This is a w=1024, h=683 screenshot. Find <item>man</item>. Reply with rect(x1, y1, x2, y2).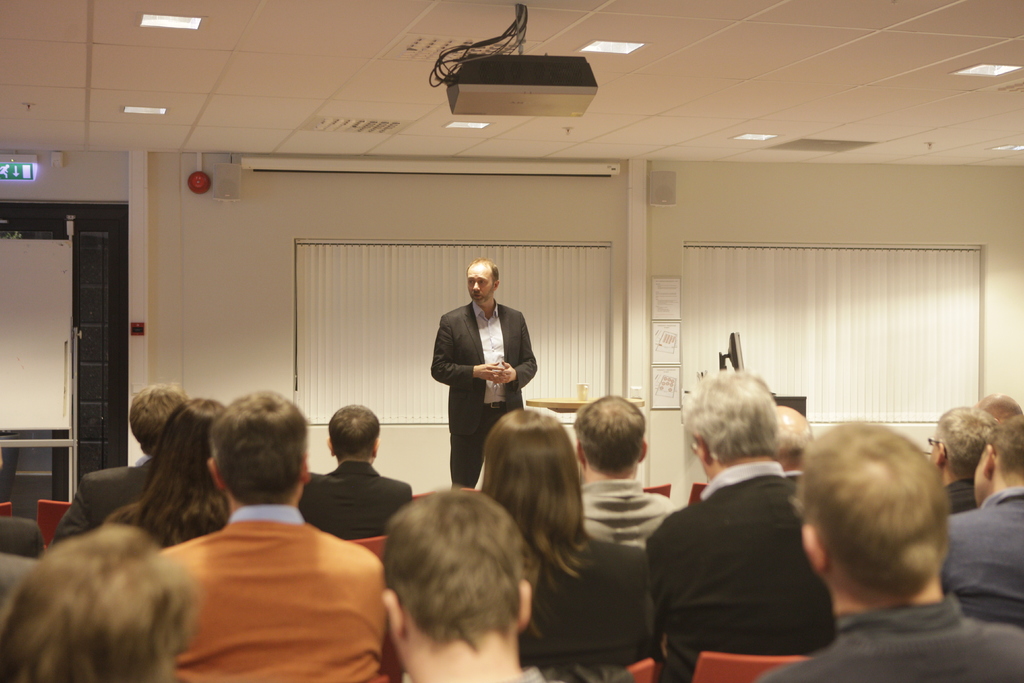
rect(942, 414, 1023, 629).
